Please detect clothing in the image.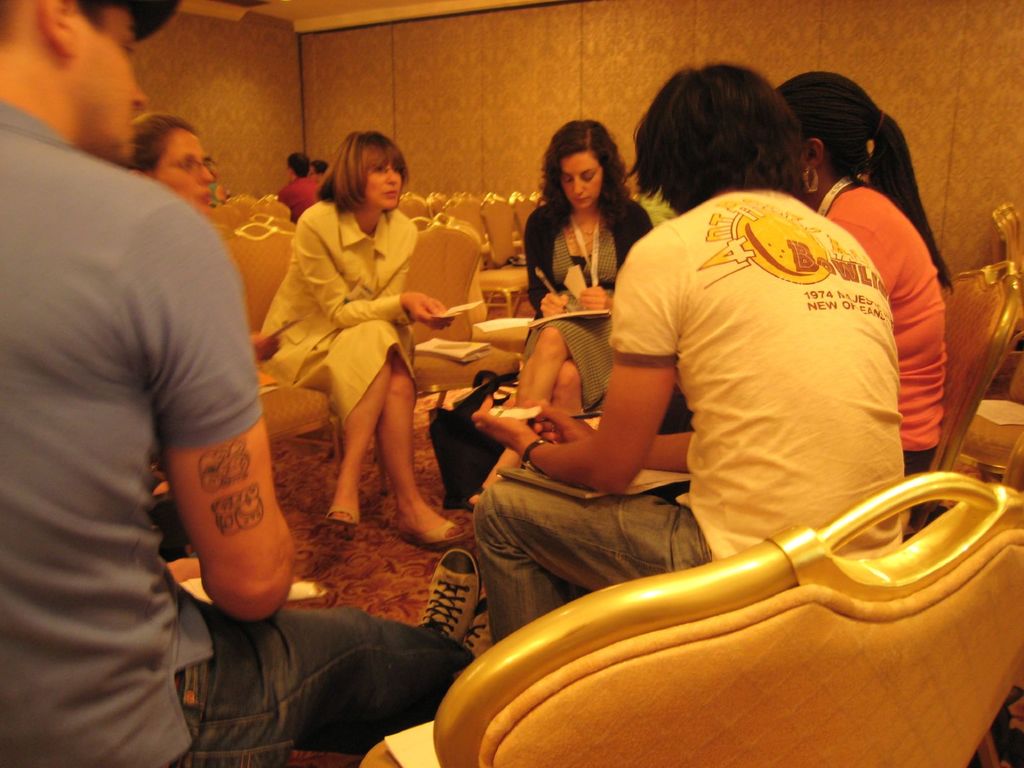
x1=525 y1=186 x2=642 y2=422.
